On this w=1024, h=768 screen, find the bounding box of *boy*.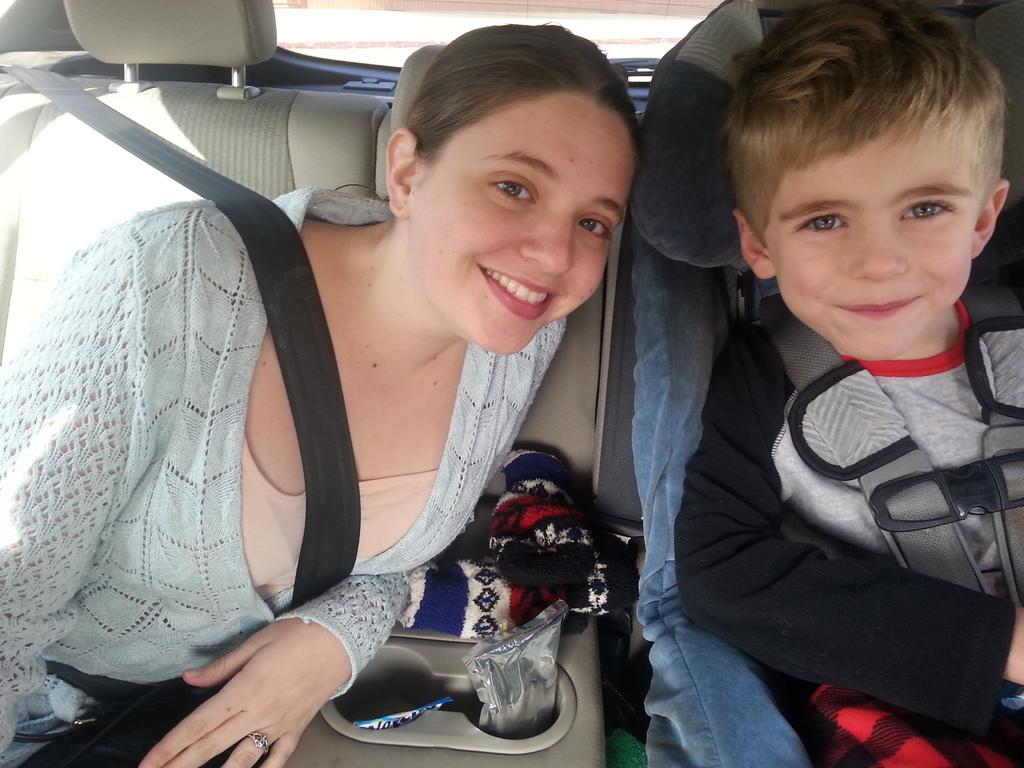
Bounding box: rect(671, 0, 1023, 767).
